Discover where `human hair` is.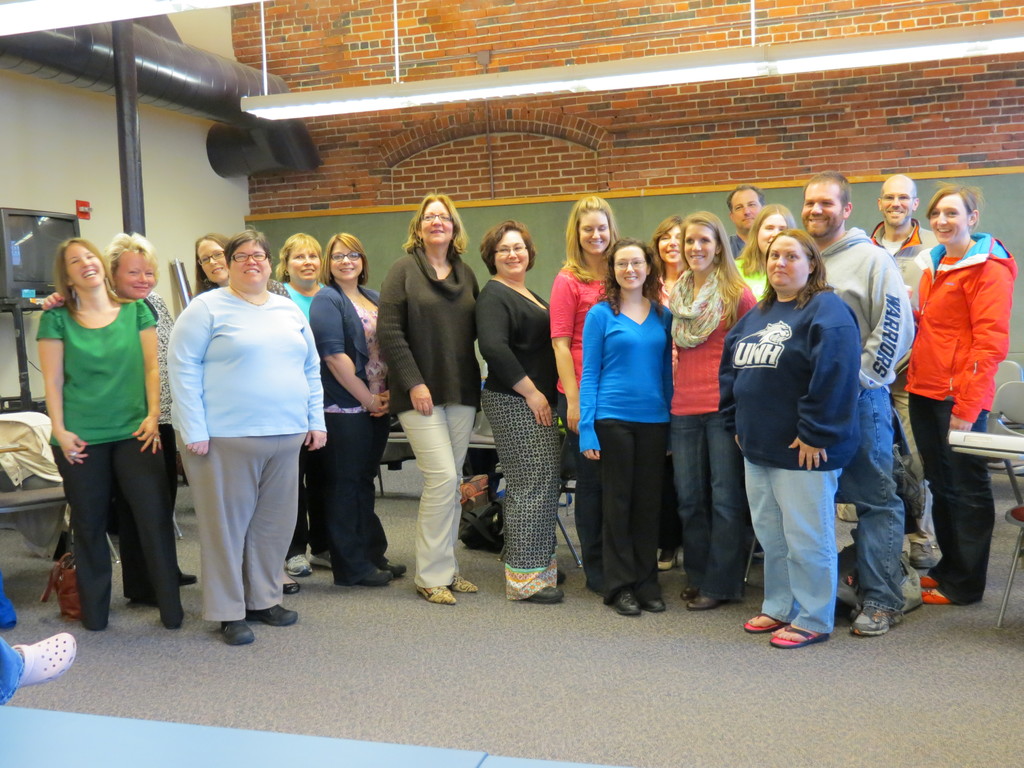
Discovered at locate(876, 175, 918, 207).
